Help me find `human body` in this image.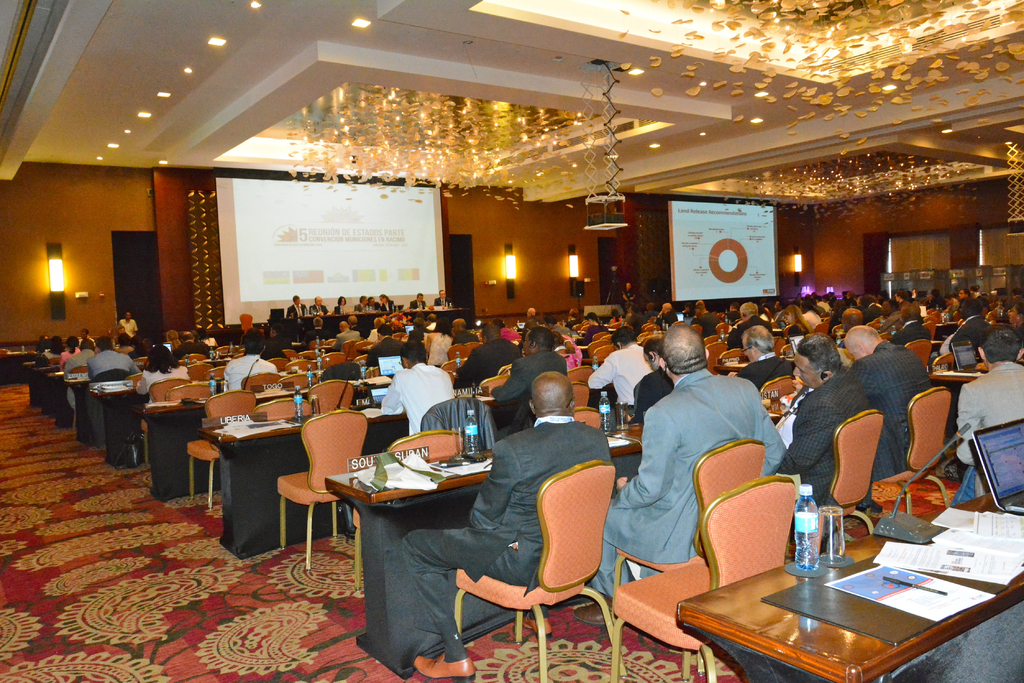
Found it: 488/325/570/429.
